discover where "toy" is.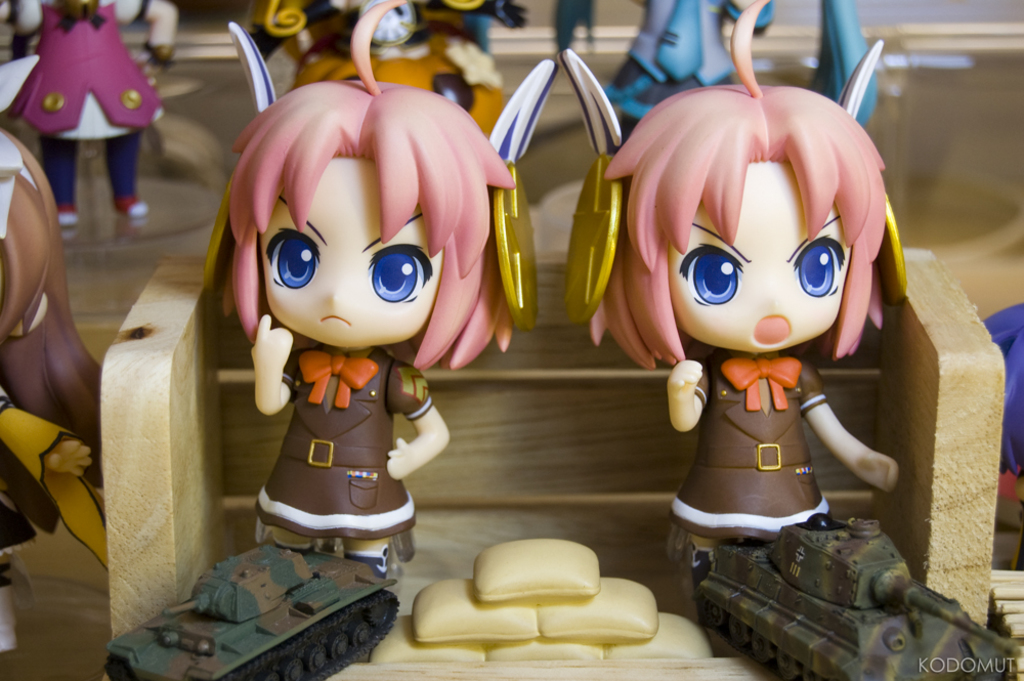
Discovered at (x1=606, y1=611, x2=713, y2=659).
